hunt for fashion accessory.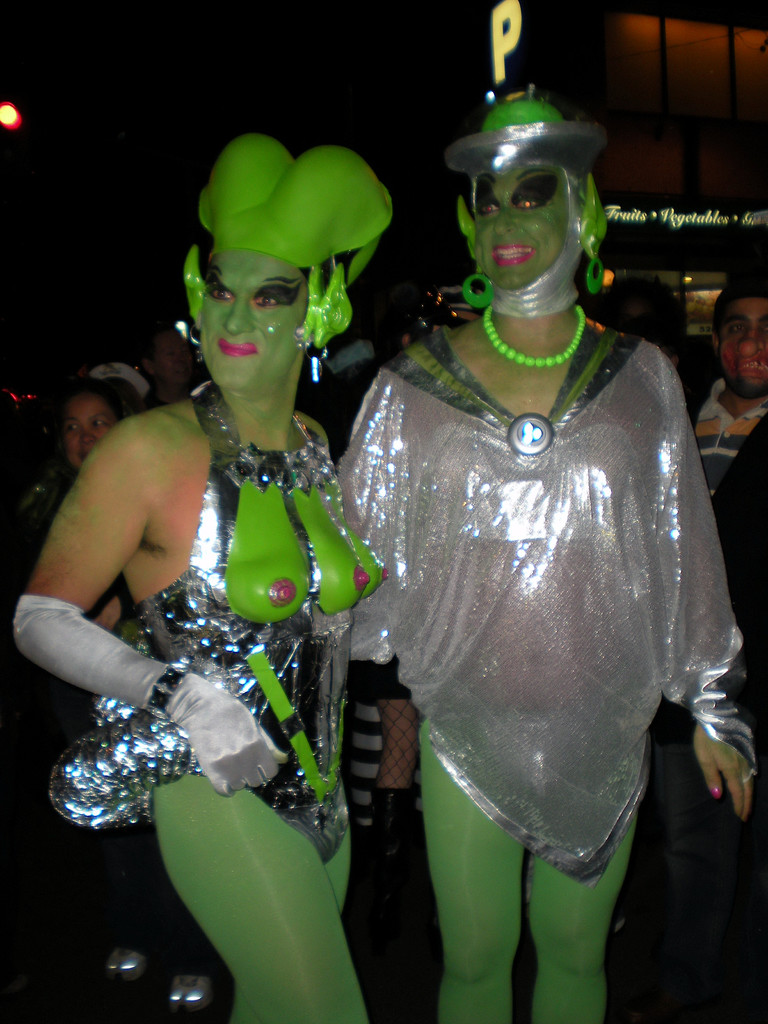
Hunted down at [144, 662, 193, 719].
